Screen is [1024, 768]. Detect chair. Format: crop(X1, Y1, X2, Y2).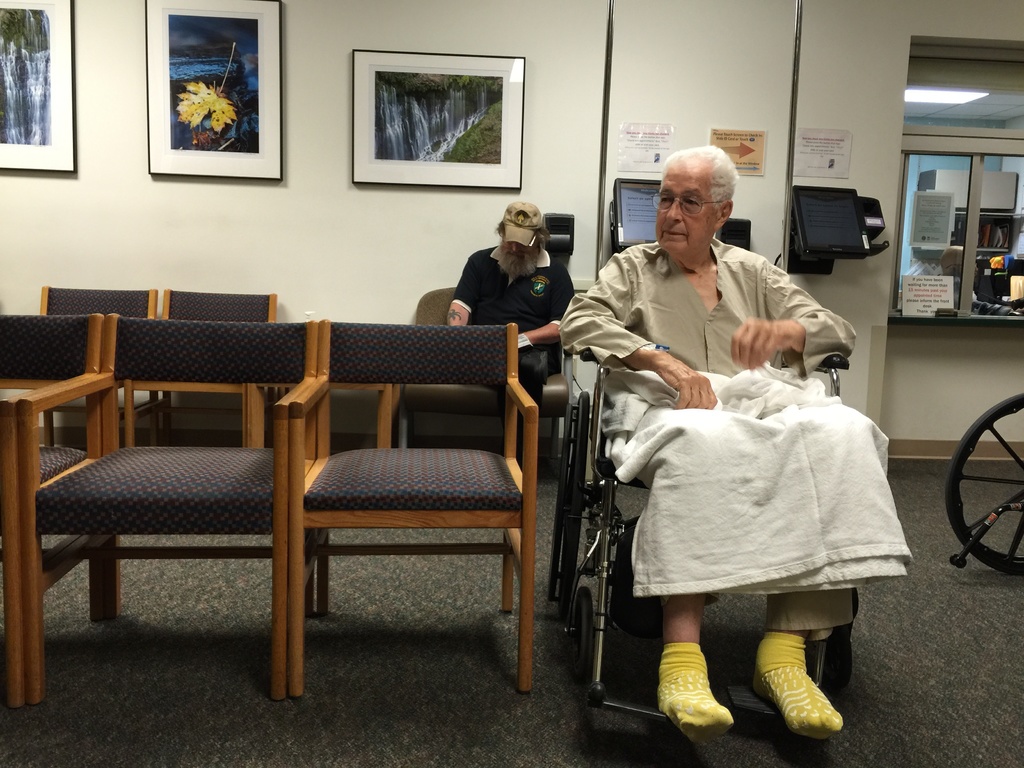
crop(0, 314, 102, 710).
